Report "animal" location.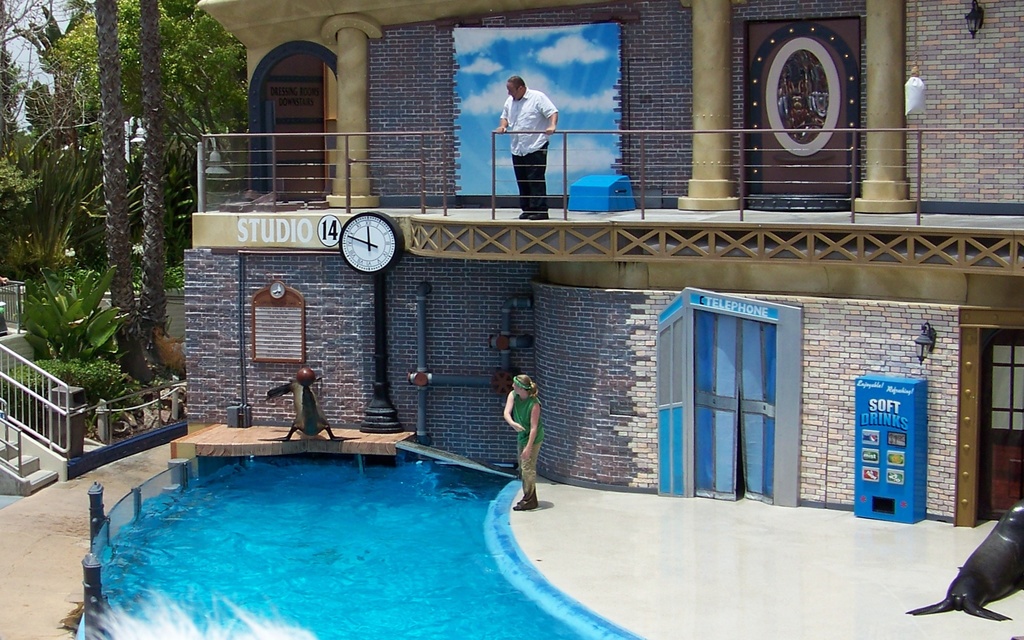
Report: x1=904 y1=495 x2=1023 y2=616.
